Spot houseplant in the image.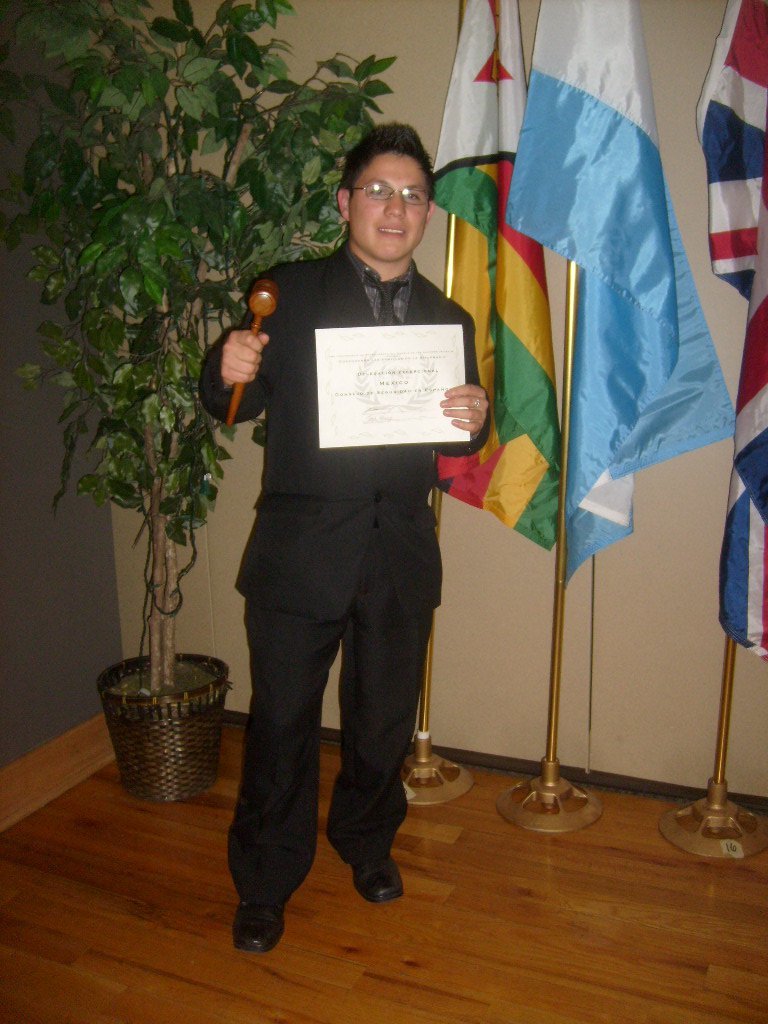
houseplant found at x1=0 y1=0 x2=396 y2=802.
